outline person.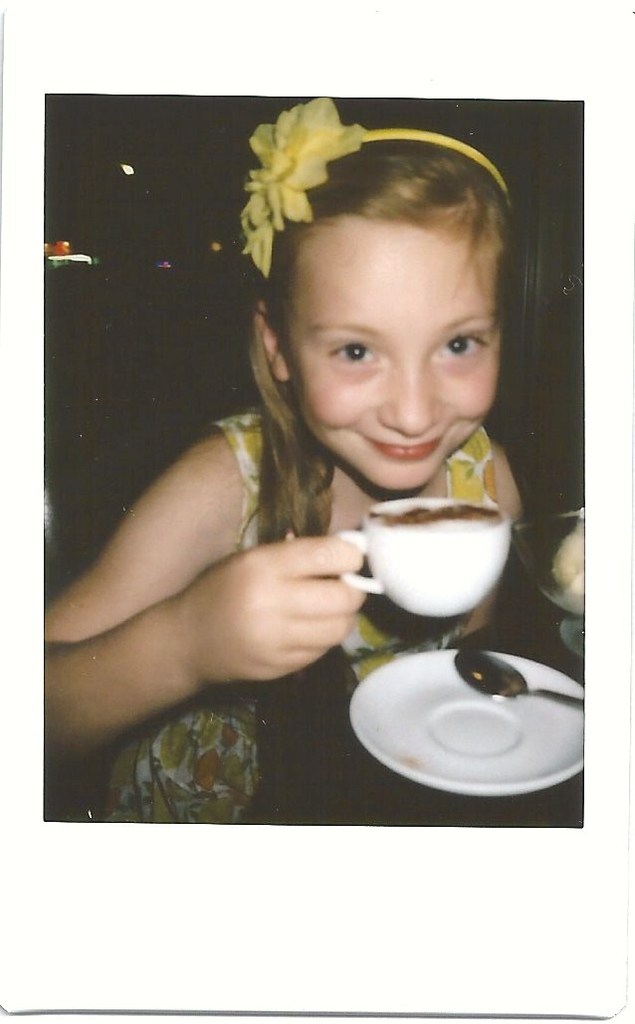
Outline: 38/82/580/830.
